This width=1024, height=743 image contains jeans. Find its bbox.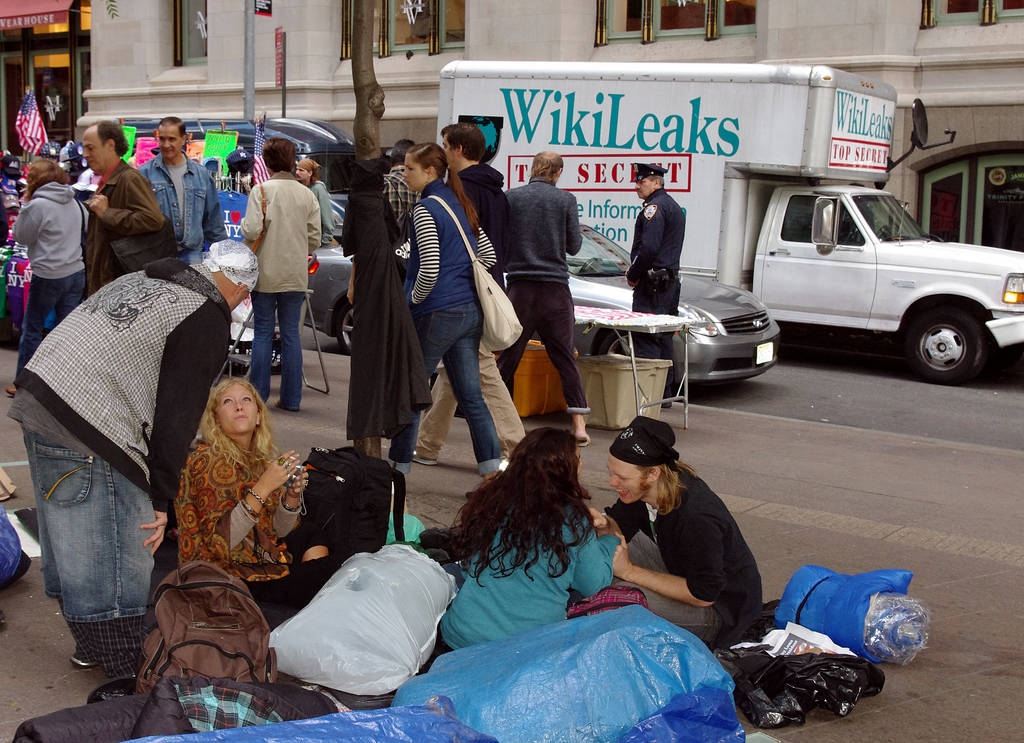
(25,420,165,616).
